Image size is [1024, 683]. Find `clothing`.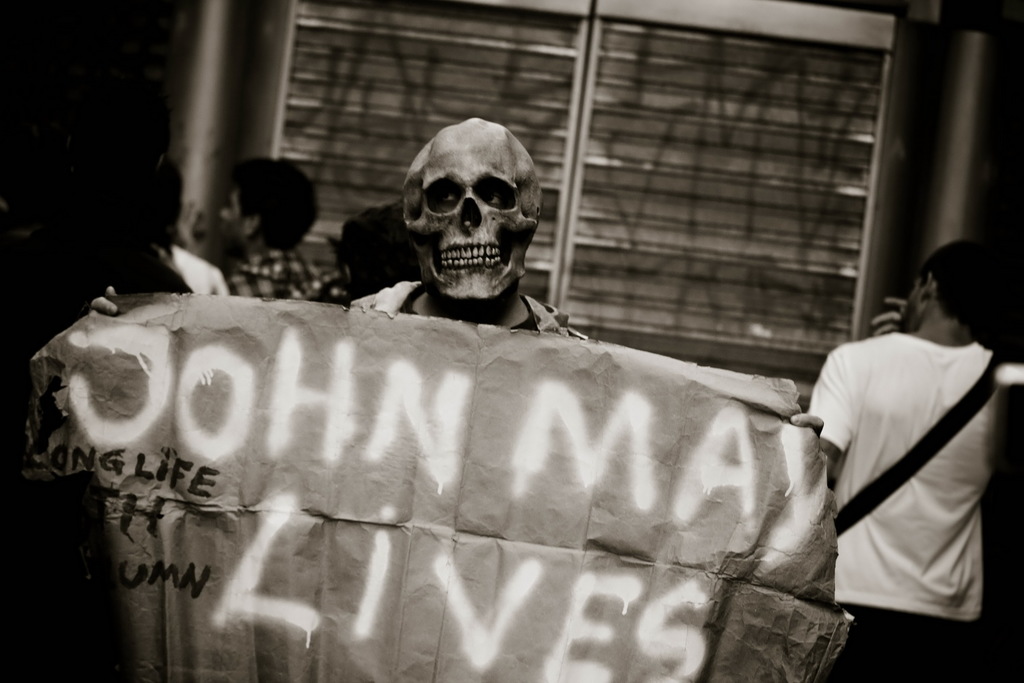
x1=227, y1=249, x2=330, y2=299.
